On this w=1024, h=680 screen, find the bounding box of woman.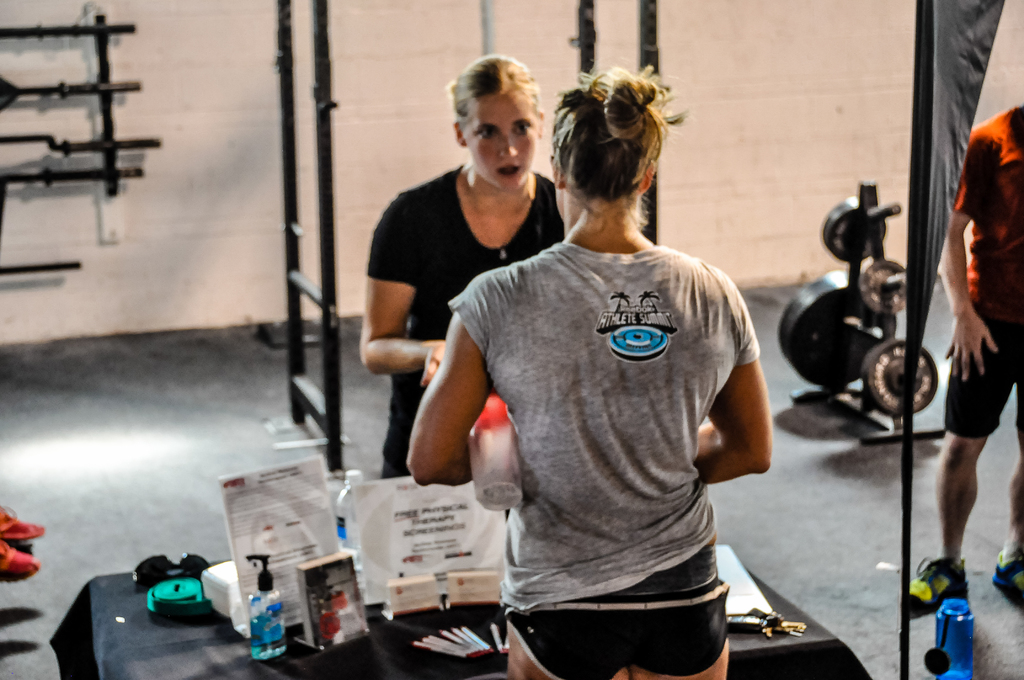
Bounding box: {"x1": 410, "y1": 69, "x2": 793, "y2": 662}.
